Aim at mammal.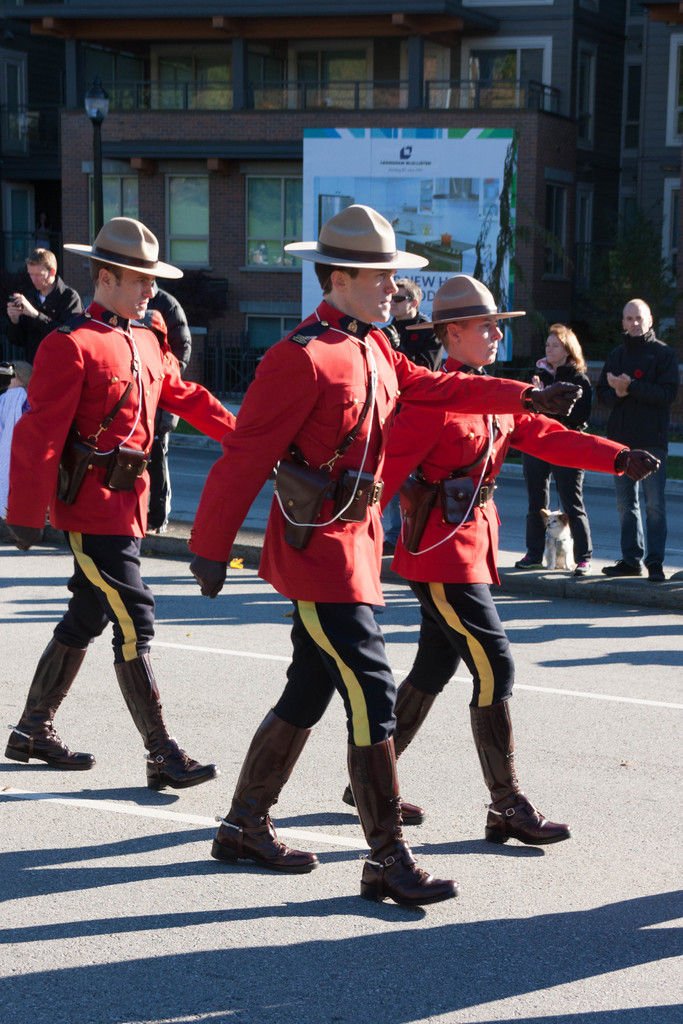
Aimed at (left=516, top=323, right=593, bottom=578).
